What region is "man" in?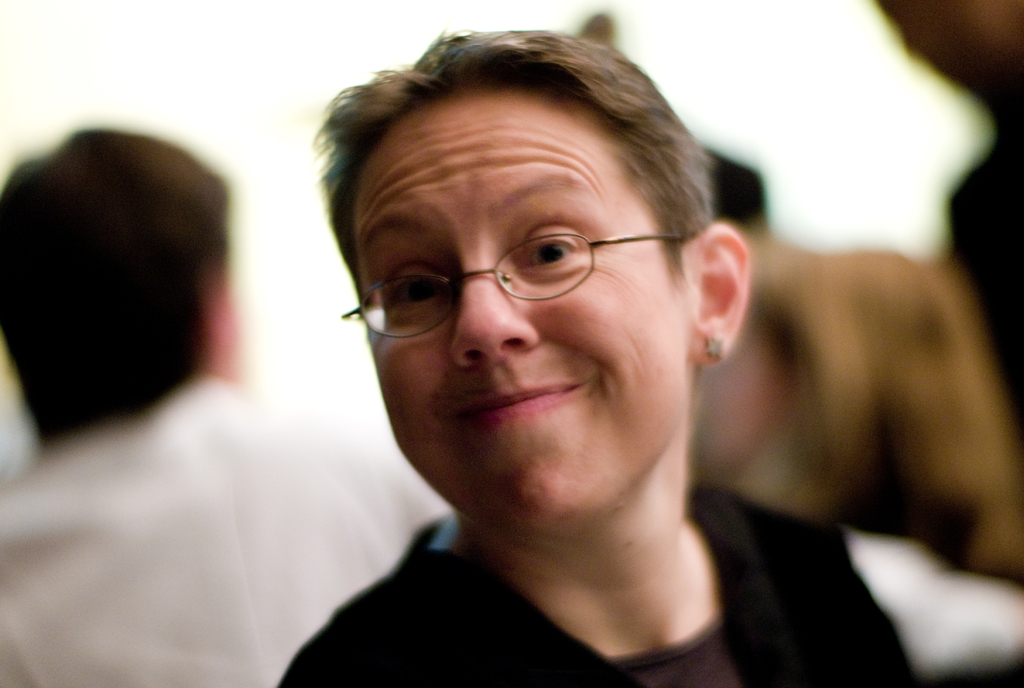
rect(0, 126, 454, 687).
